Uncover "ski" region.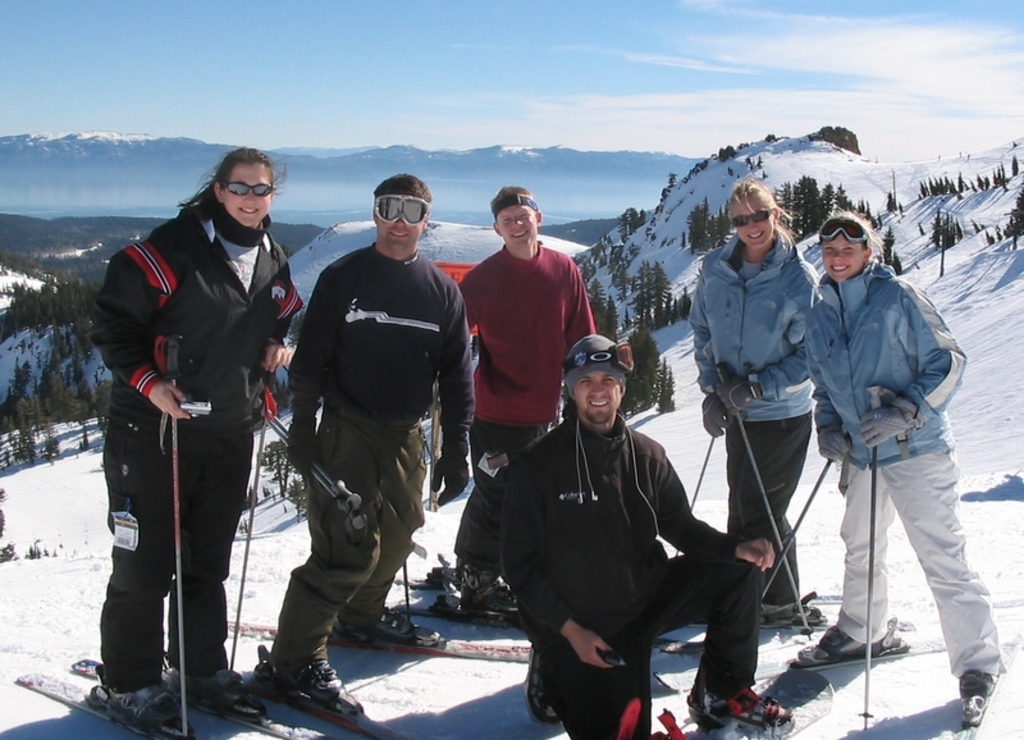
Uncovered: 383/571/534/626.
